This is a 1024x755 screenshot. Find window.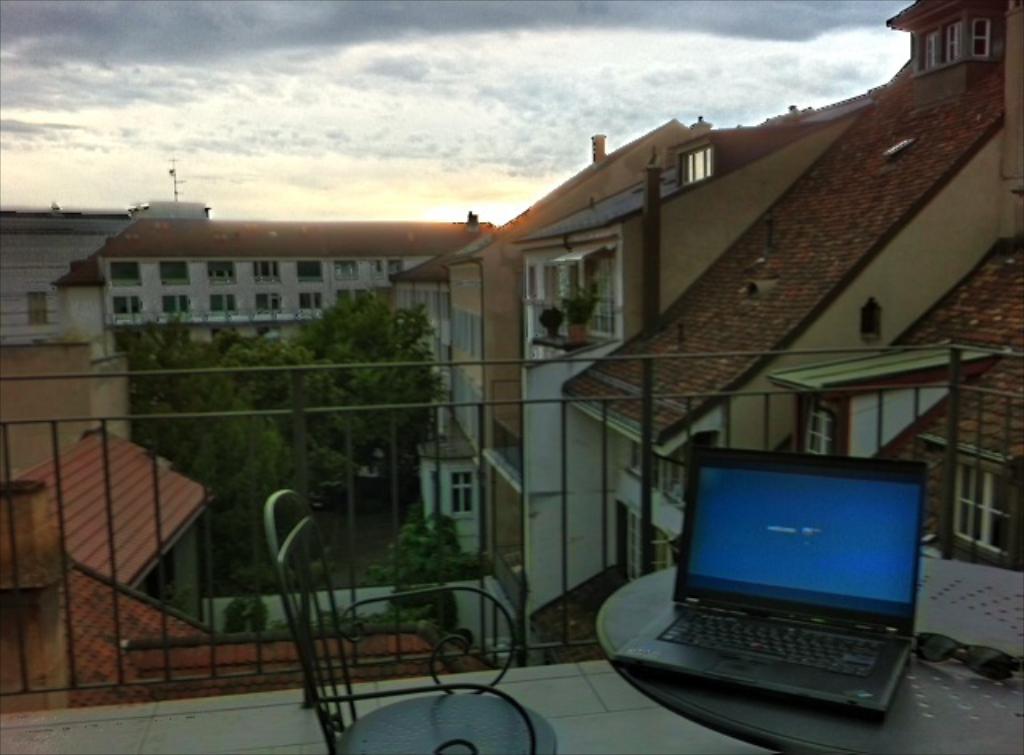
Bounding box: {"left": 918, "top": 22, "right": 987, "bottom": 58}.
